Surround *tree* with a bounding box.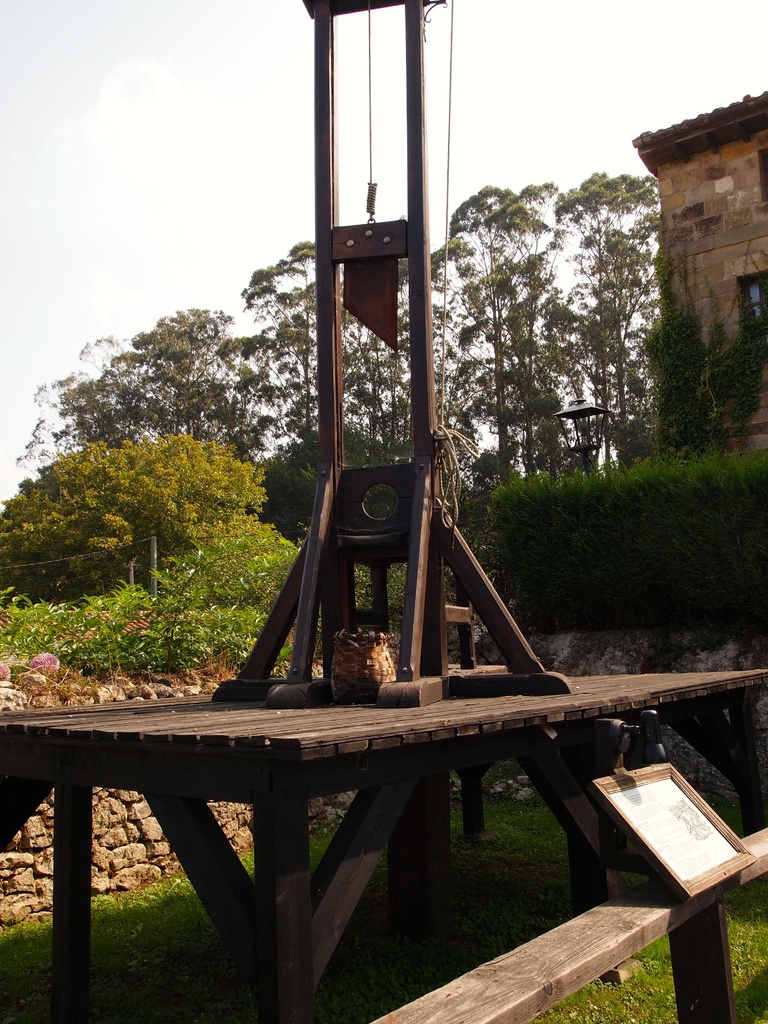
region(0, 426, 269, 589).
